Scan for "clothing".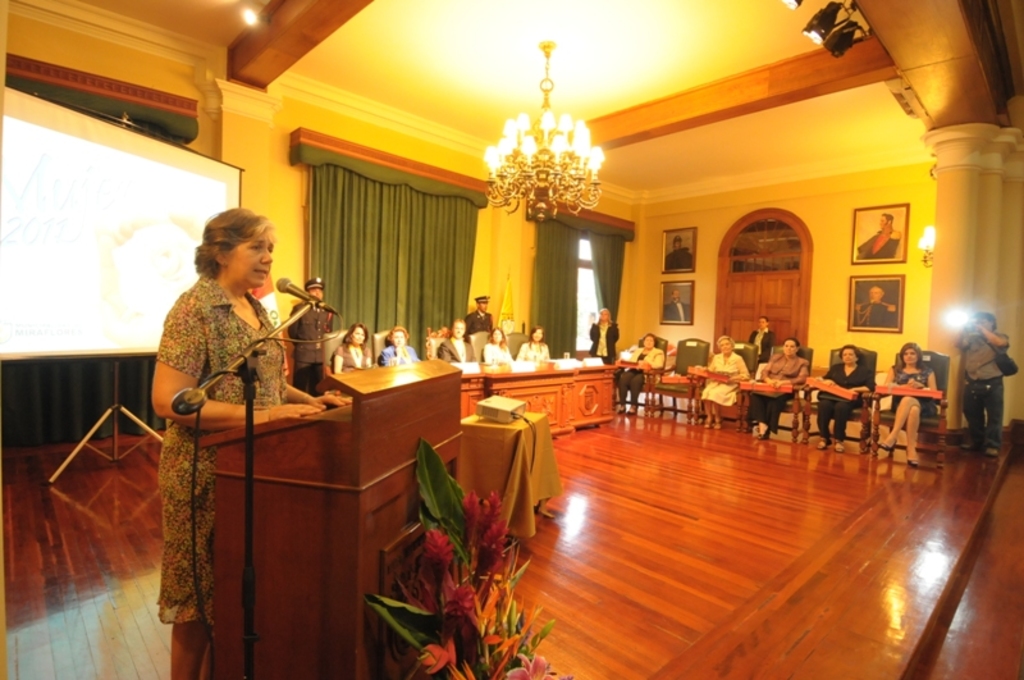
Scan result: [285, 289, 320, 402].
